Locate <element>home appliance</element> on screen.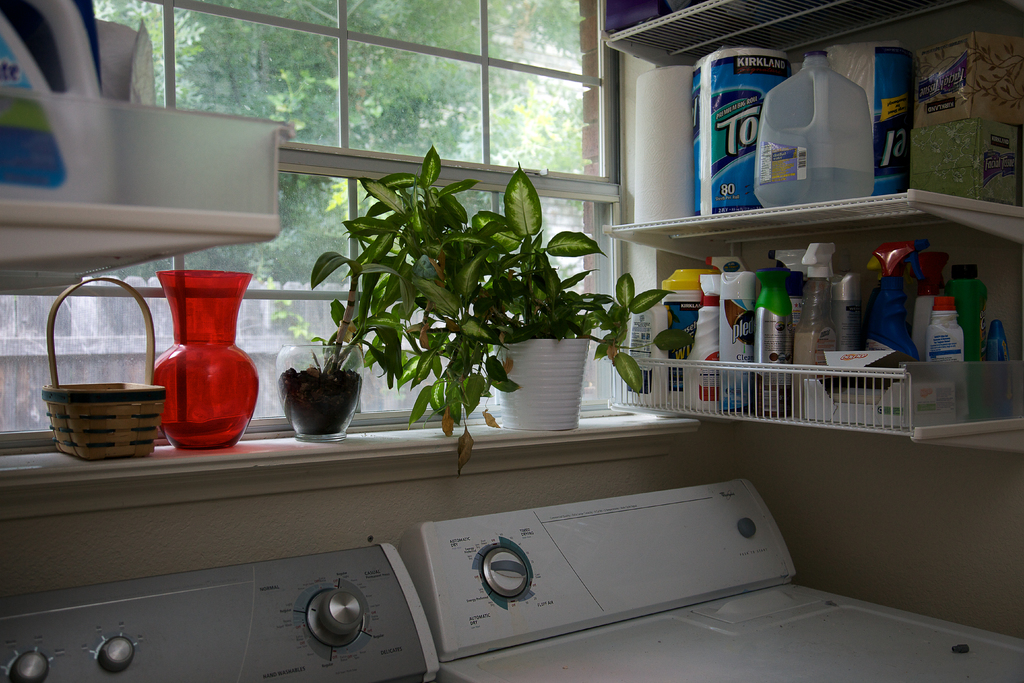
On screen at bbox(0, 540, 447, 682).
